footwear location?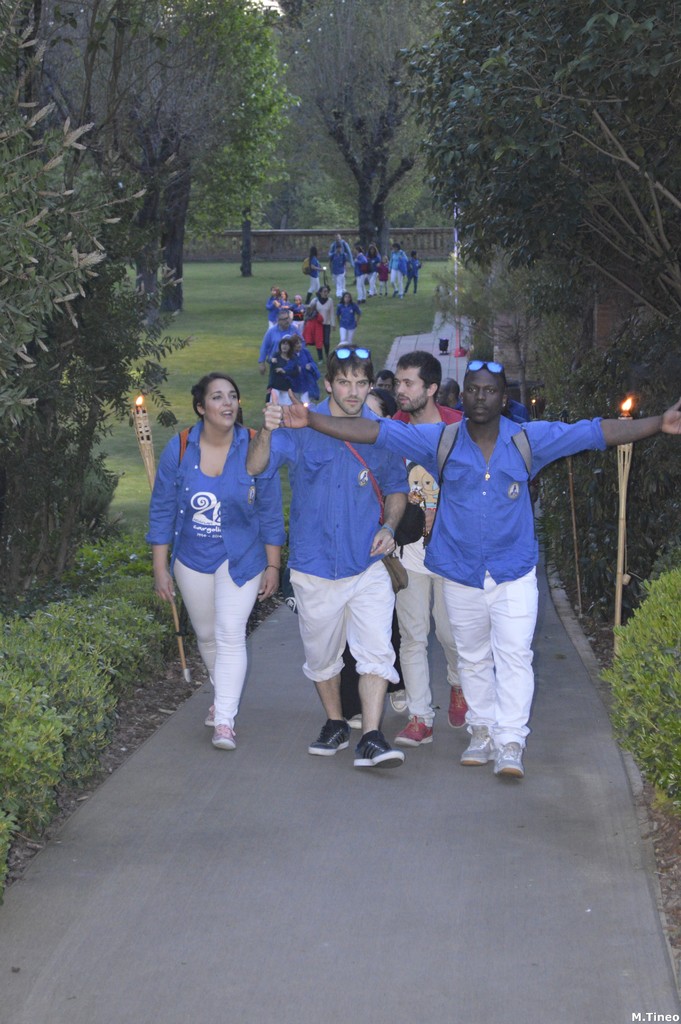
crop(449, 685, 472, 727)
